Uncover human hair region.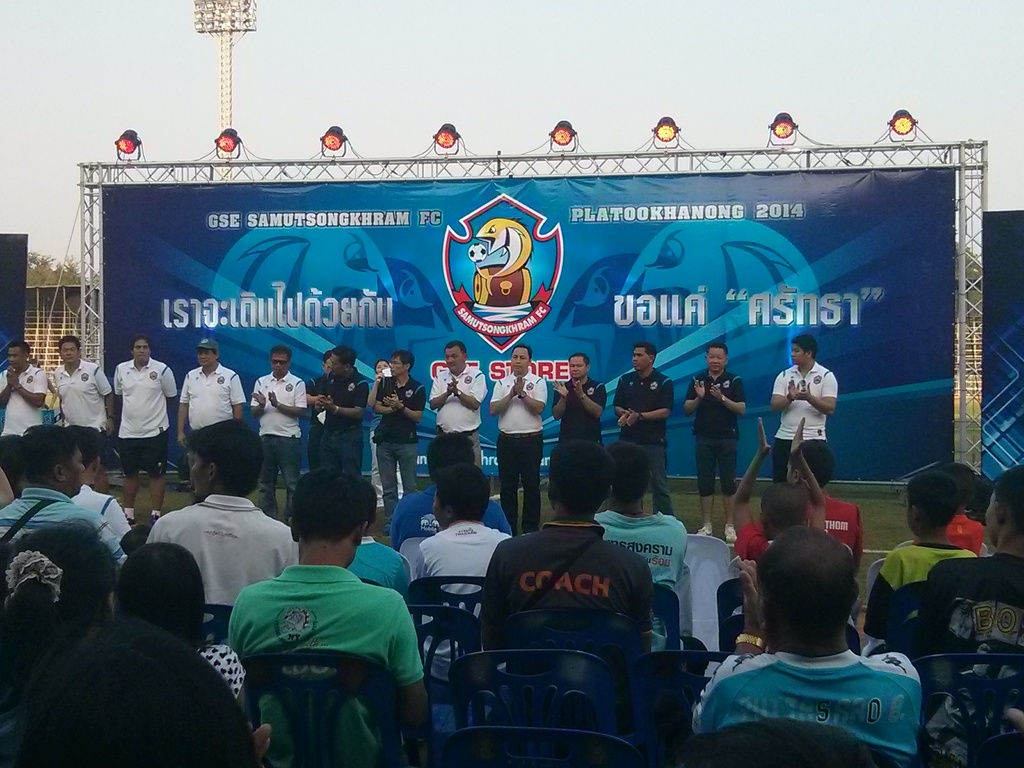
Uncovered: l=707, t=341, r=729, b=361.
